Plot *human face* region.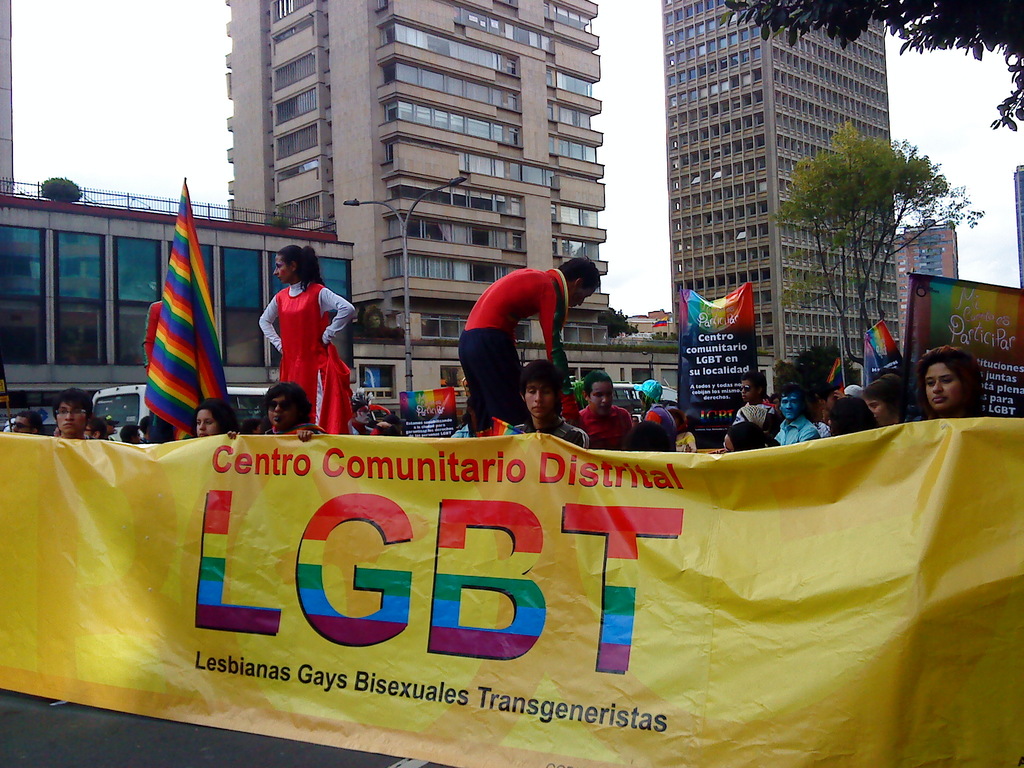
Plotted at Rect(12, 419, 28, 433).
